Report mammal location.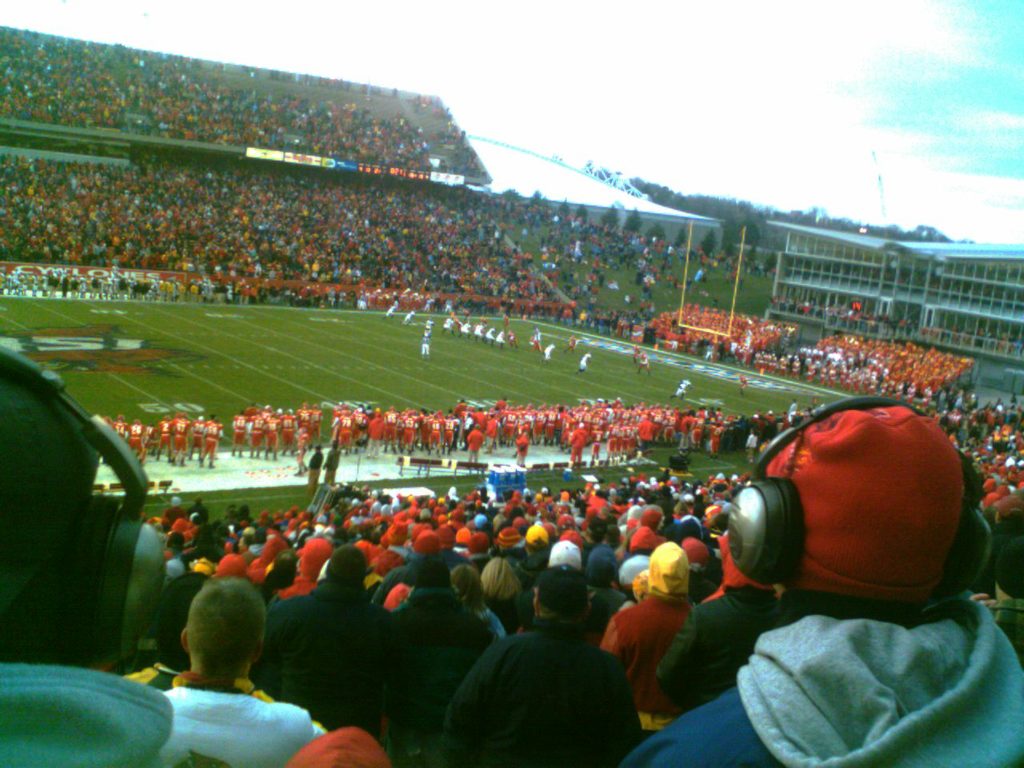
Report: 480 314 485 322.
